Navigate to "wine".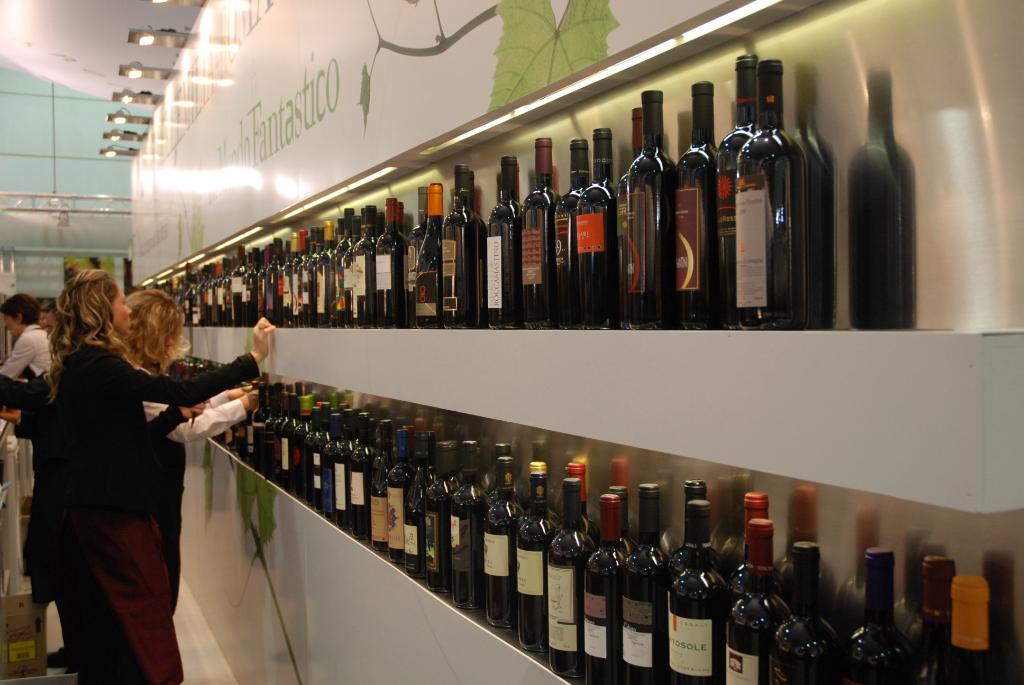
Navigation target: BBox(516, 475, 547, 651).
